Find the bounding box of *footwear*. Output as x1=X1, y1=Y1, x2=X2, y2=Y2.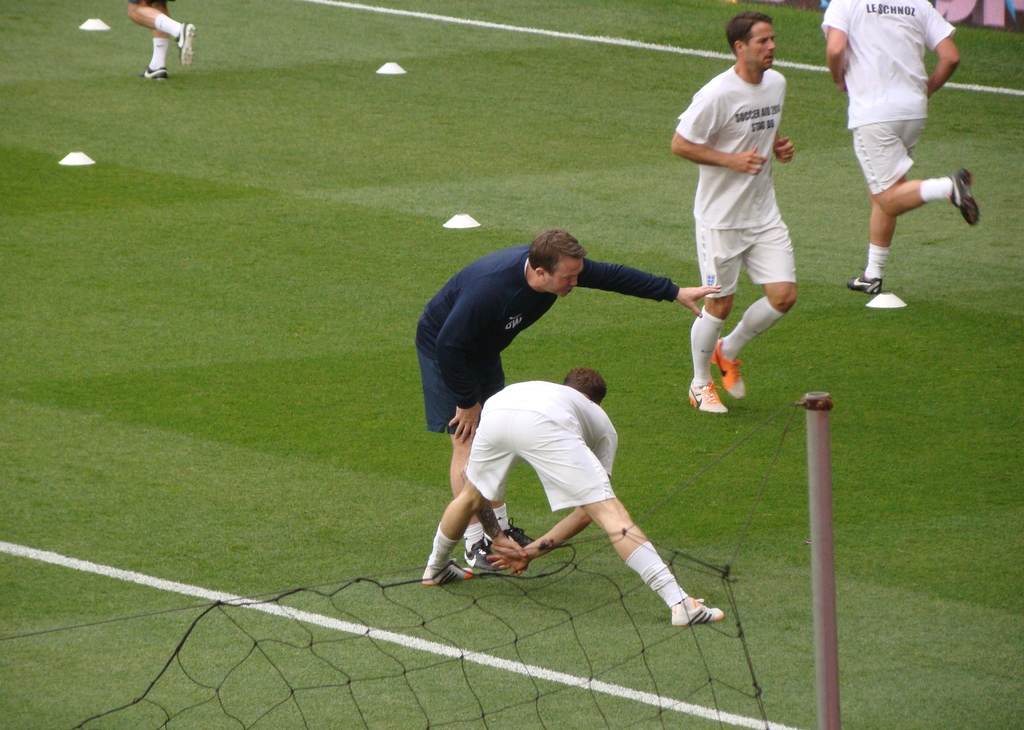
x1=484, y1=518, x2=533, y2=549.
